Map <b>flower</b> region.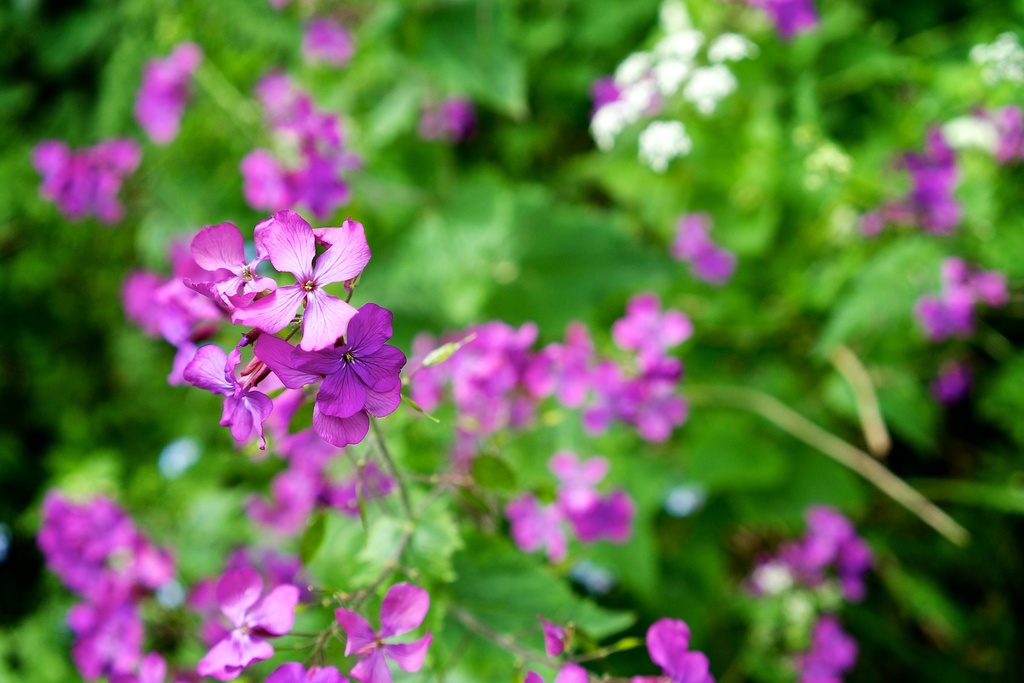
Mapped to x1=413 y1=95 x2=474 y2=136.
